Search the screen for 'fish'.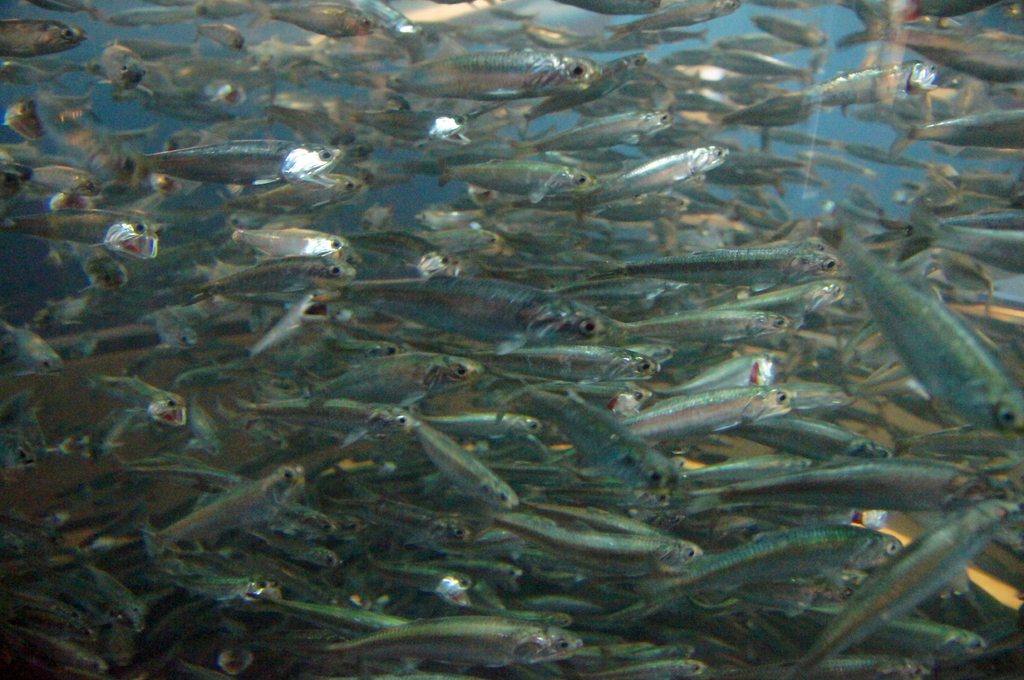
Found at [884,112,1023,160].
